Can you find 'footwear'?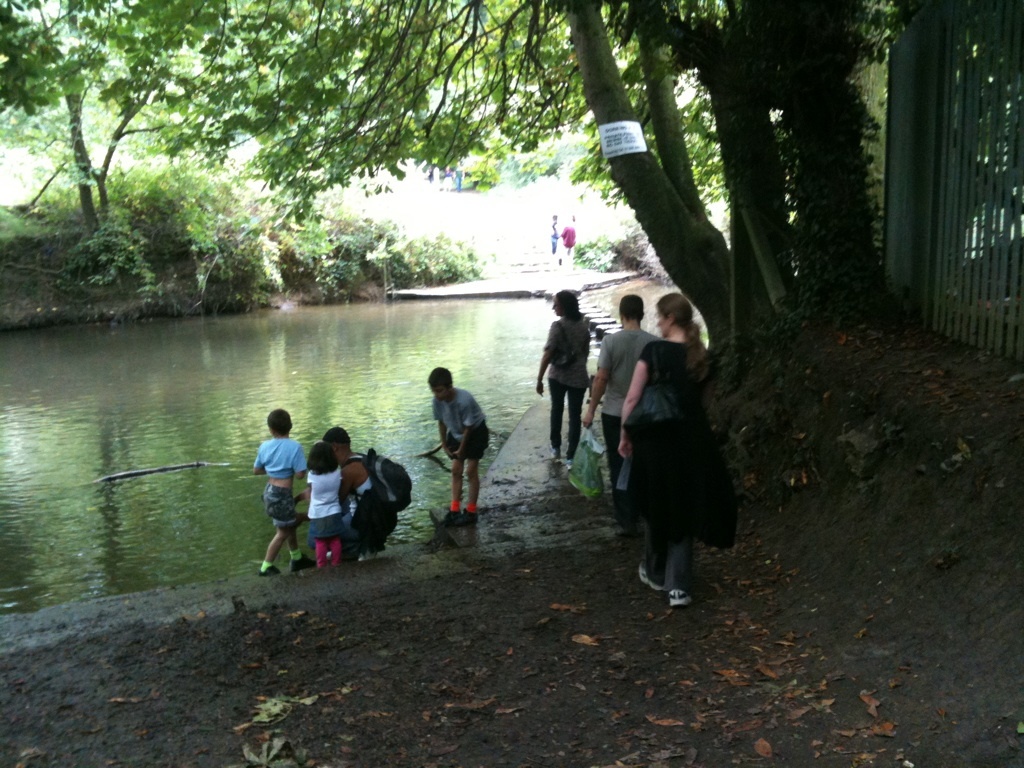
Yes, bounding box: rect(359, 544, 373, 556).
